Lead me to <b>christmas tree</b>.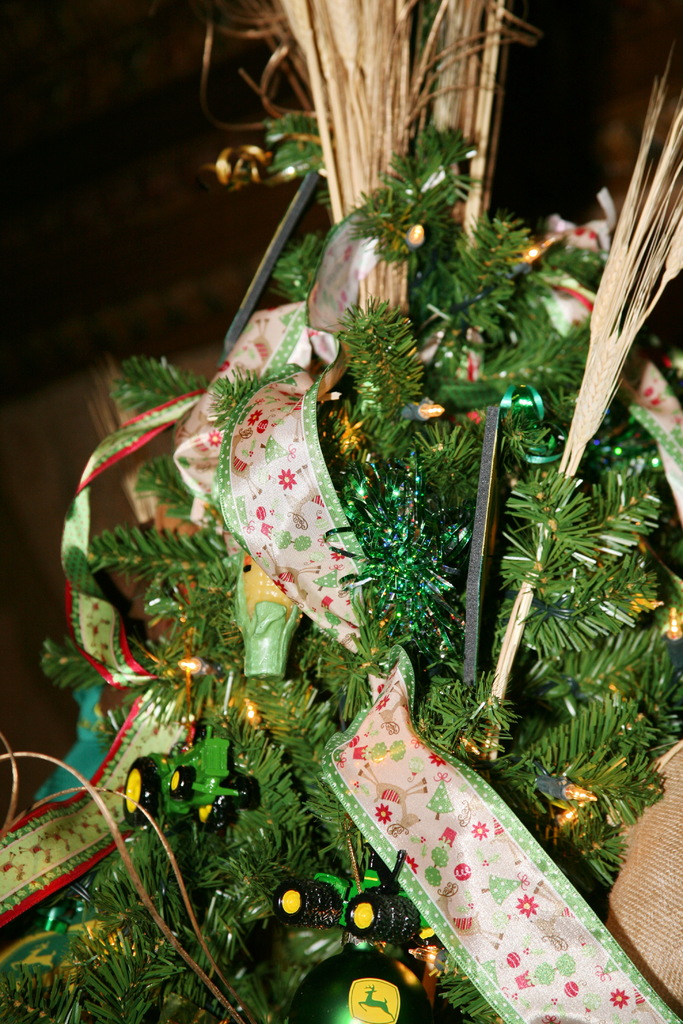
Lead to x1=33 y1=116 x2=682 y2=1023.
